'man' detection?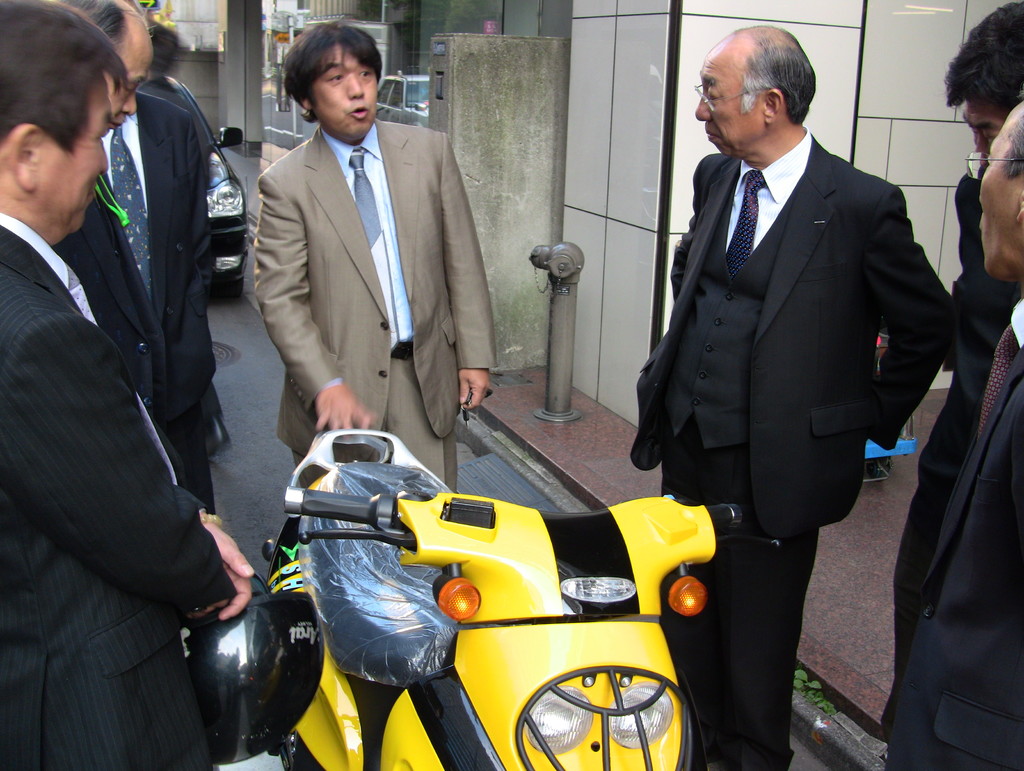
BBox(892, 0, 1023, 669)
